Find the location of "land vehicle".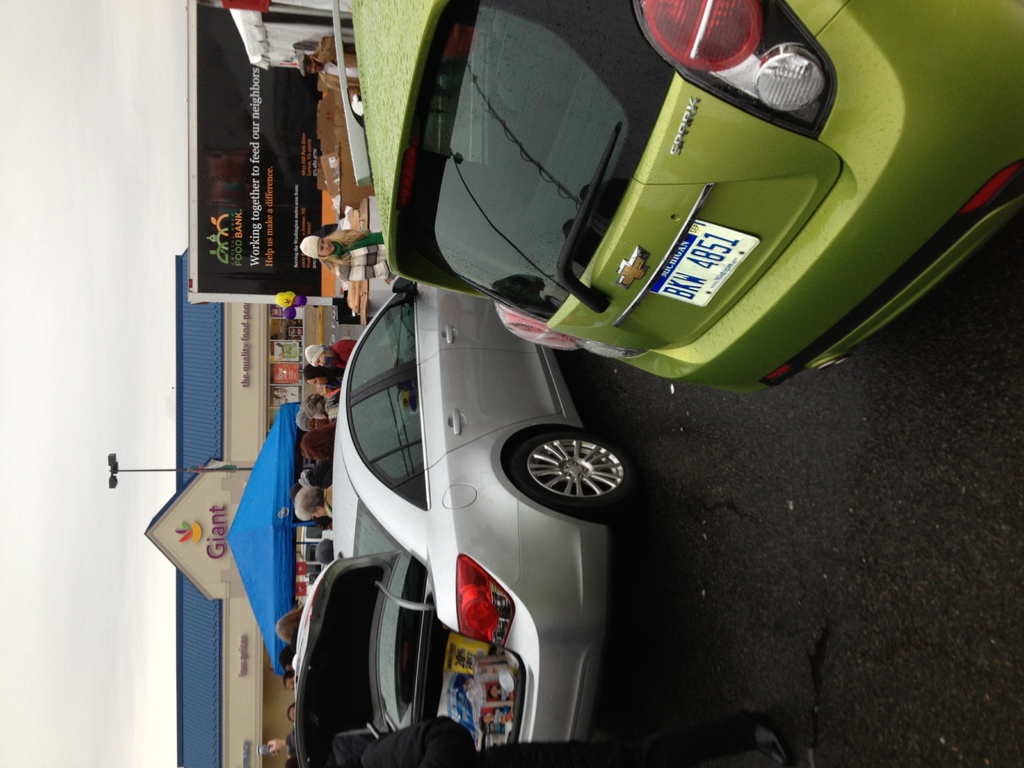
Location: <region>346, 0, 1023, 397</region>.
